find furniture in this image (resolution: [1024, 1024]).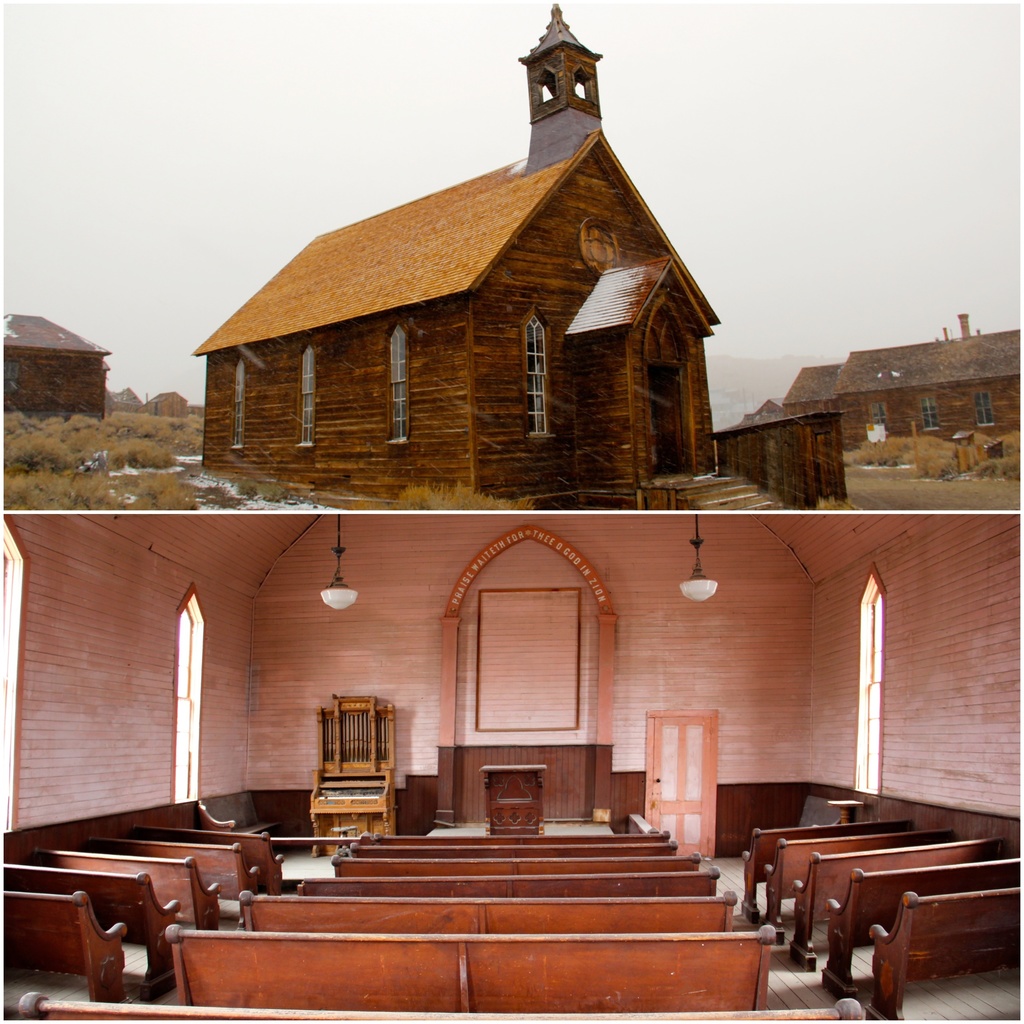
bbox=[0, 886, 127, 1005].
